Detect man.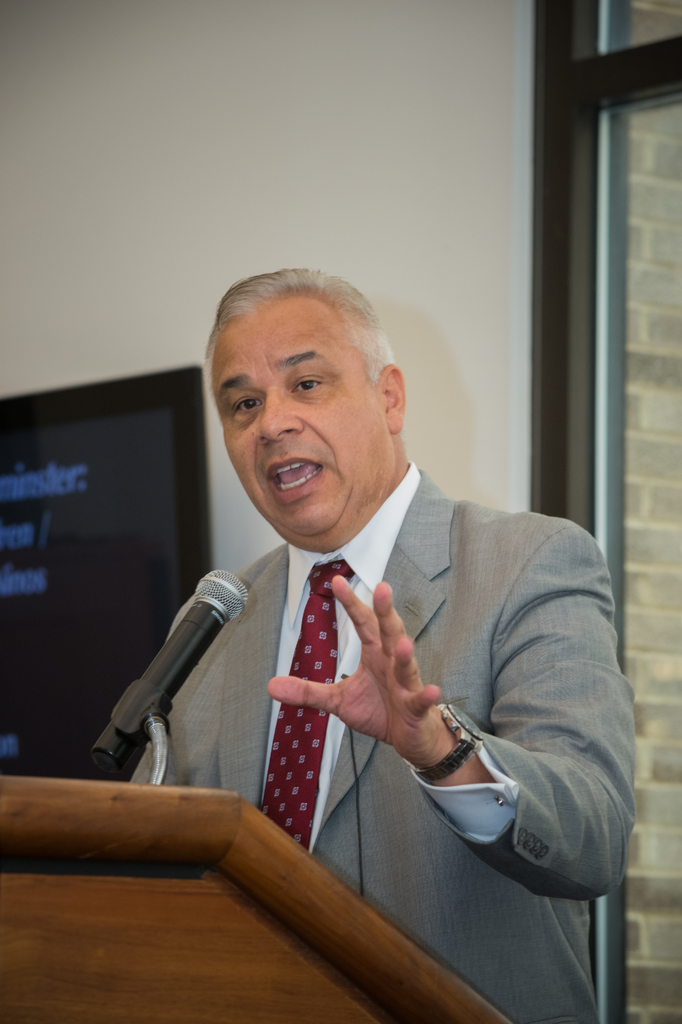
Detected at crop(110, 275, 629, 984).
